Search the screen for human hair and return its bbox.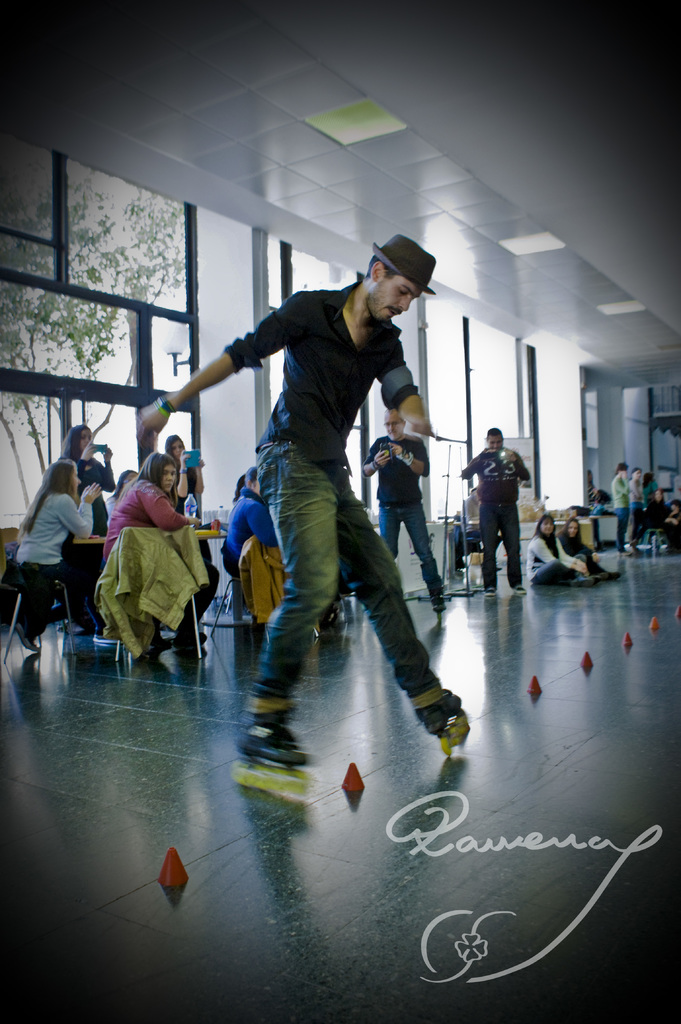
Found: box(643, 470, 655, 490).
